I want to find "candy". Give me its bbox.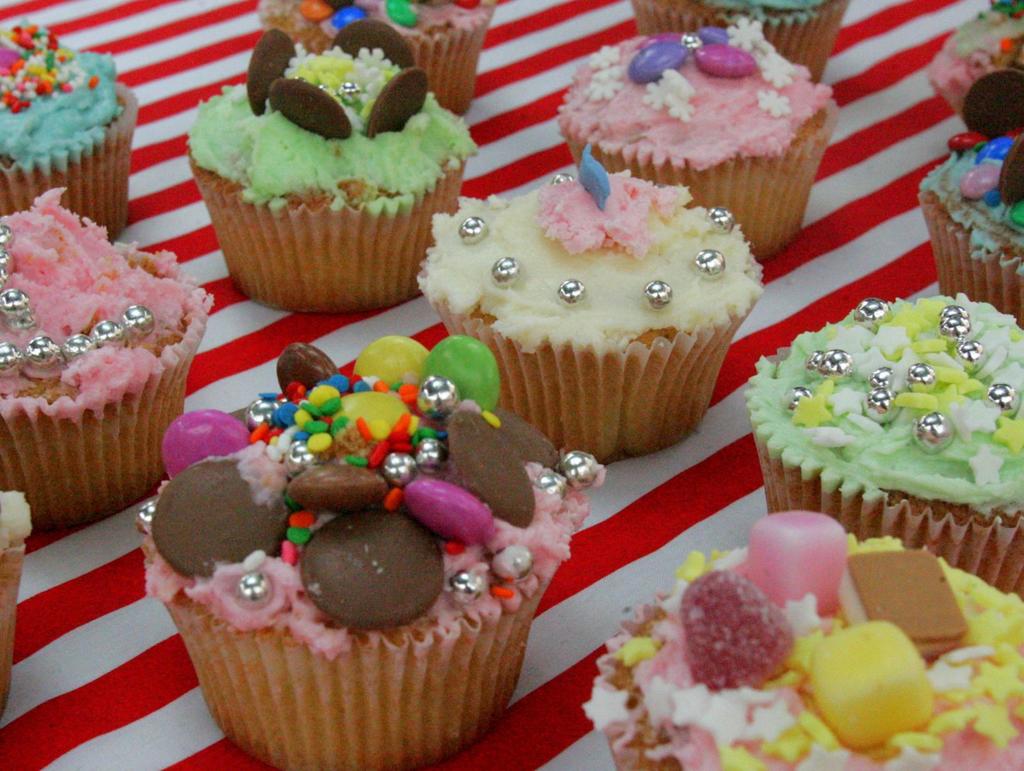
241/26/294/122.
